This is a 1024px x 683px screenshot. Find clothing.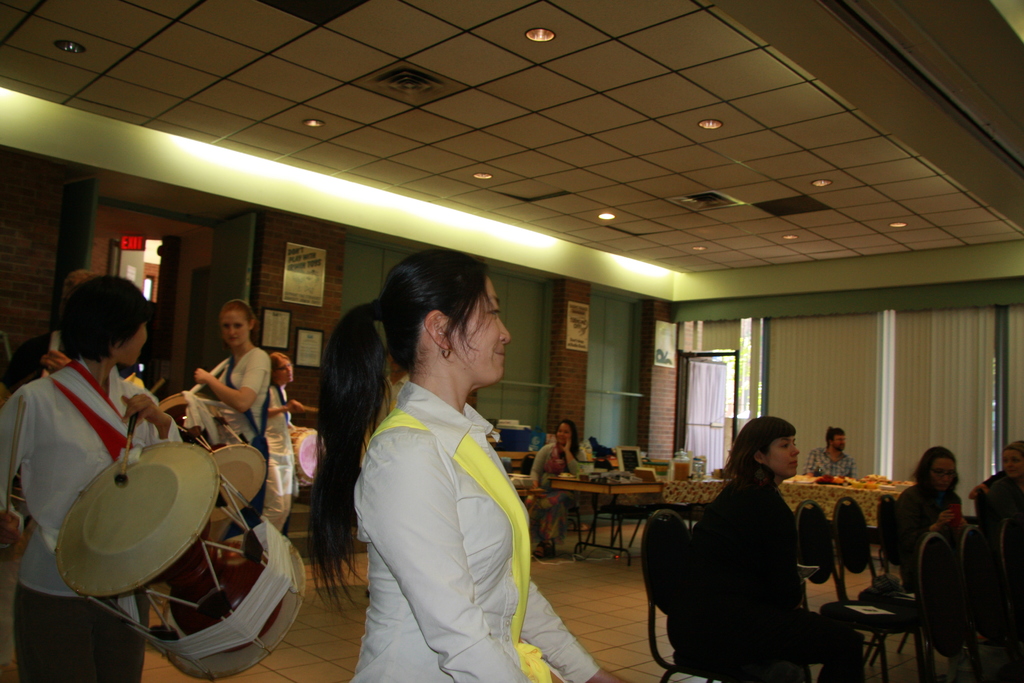
Bounding box: crop(688, 457, 870, 682).
